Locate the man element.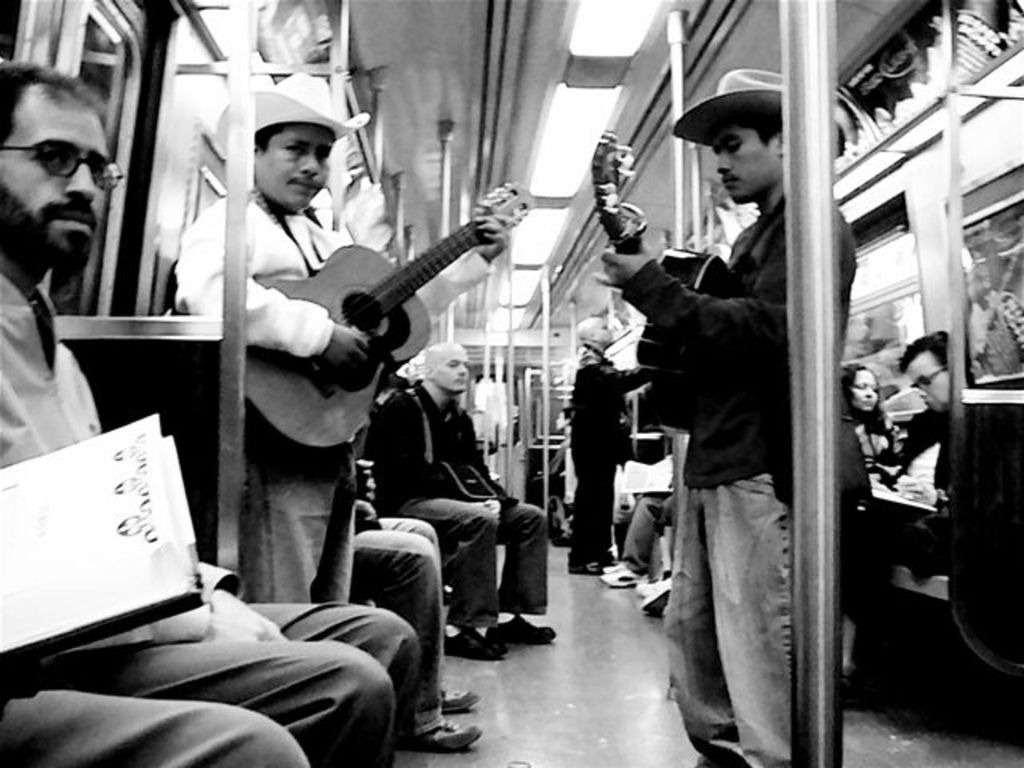
Element bbox: [left=0, top=58, right=390, bottom=766].
